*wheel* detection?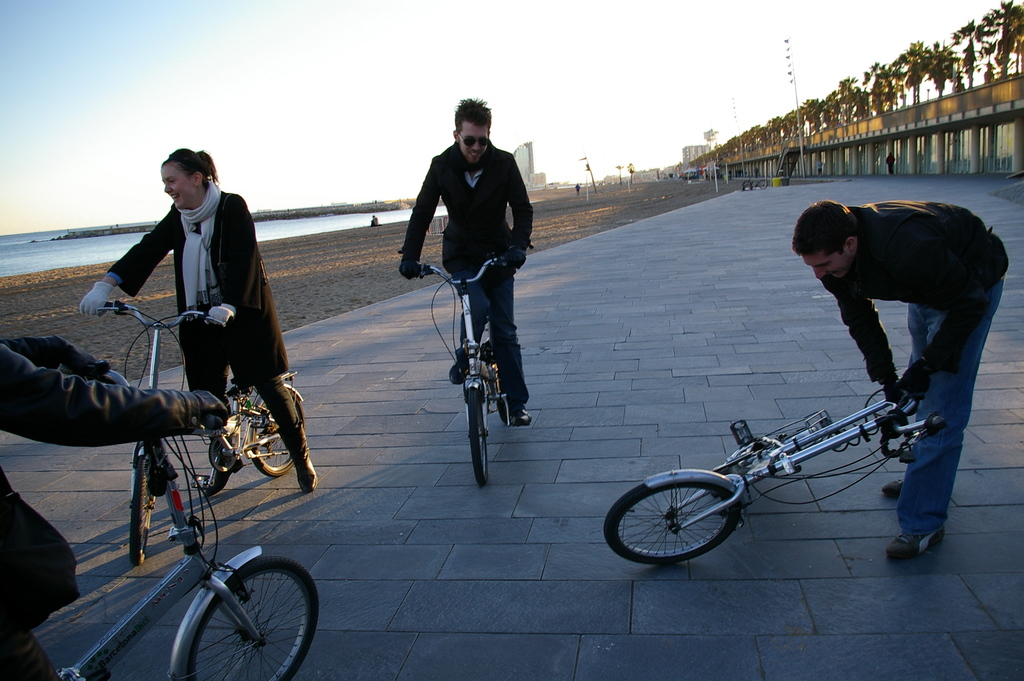
left=246, top=396, right=303, bottom=477
